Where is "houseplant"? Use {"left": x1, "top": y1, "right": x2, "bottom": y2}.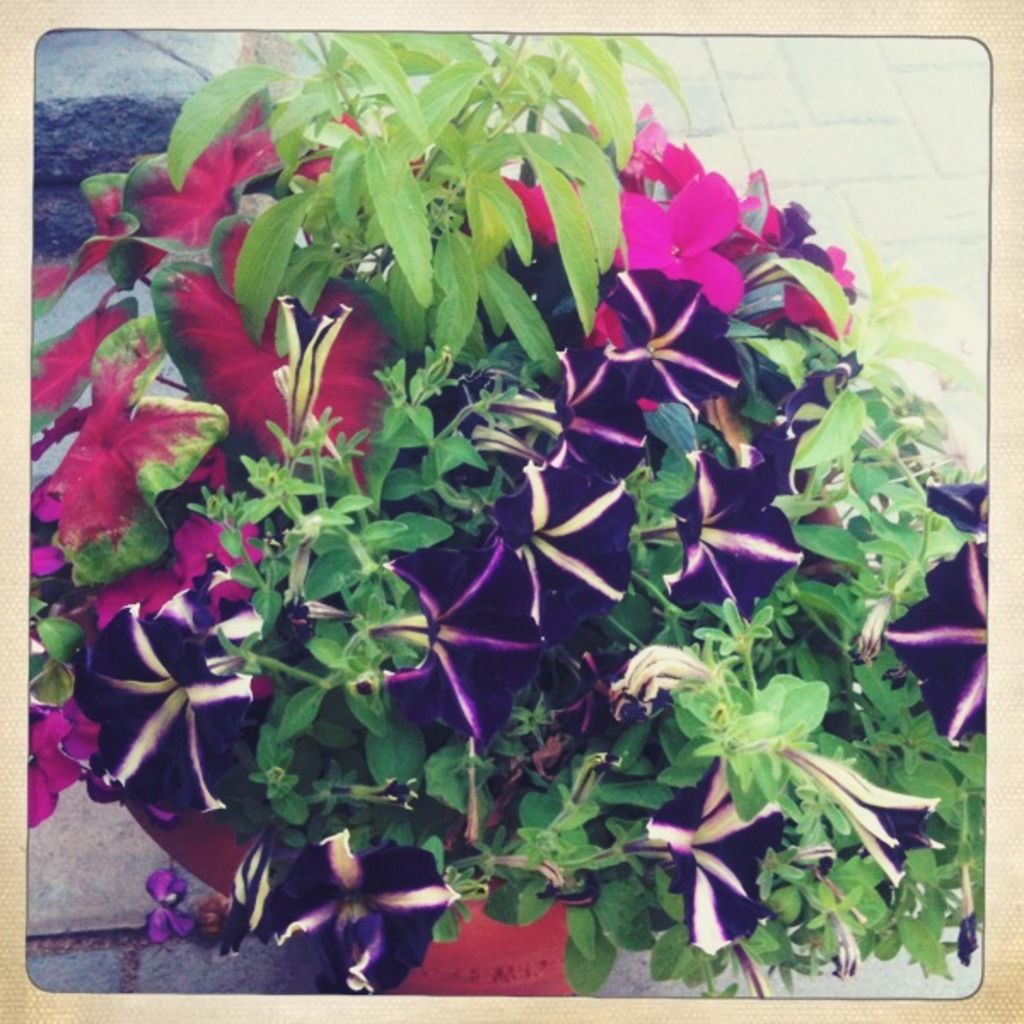
{"left": 26, "top": 31, "right": 985, "bottom": 1004}.
